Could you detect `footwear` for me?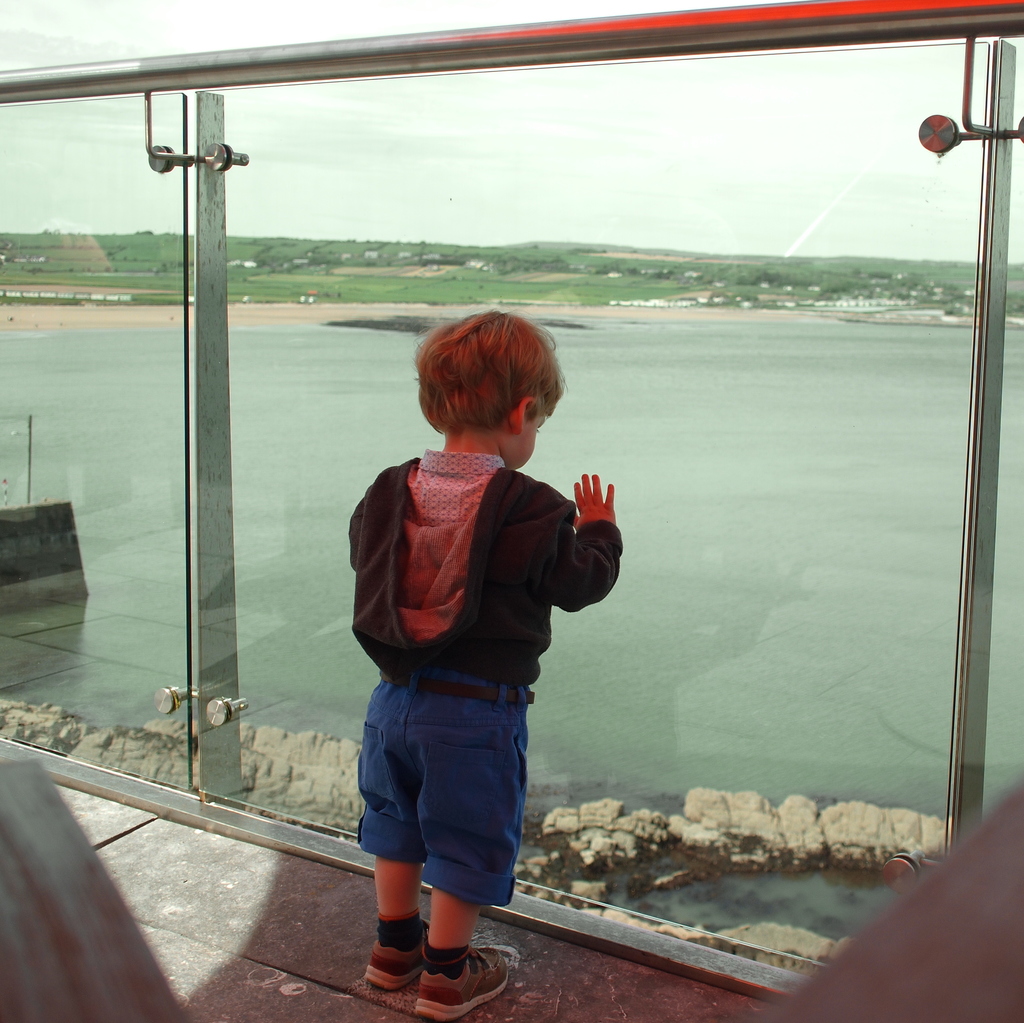
Detection result: box(412, 951, 513, 1022).
